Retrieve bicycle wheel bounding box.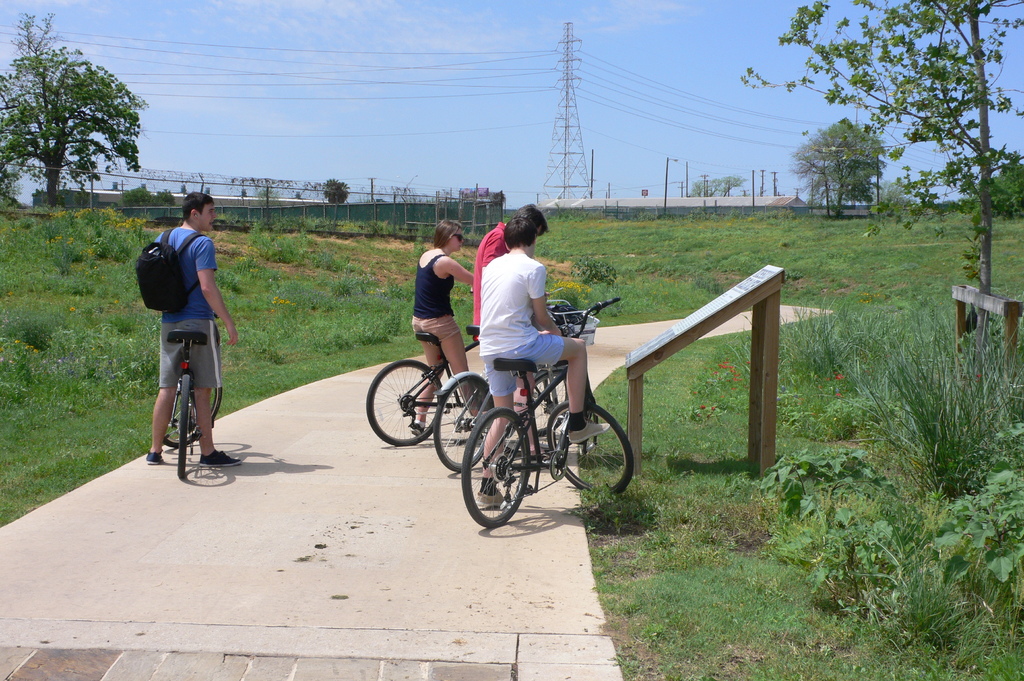
Bounding box: (left=536, top=376, right=567, bottom=463).
